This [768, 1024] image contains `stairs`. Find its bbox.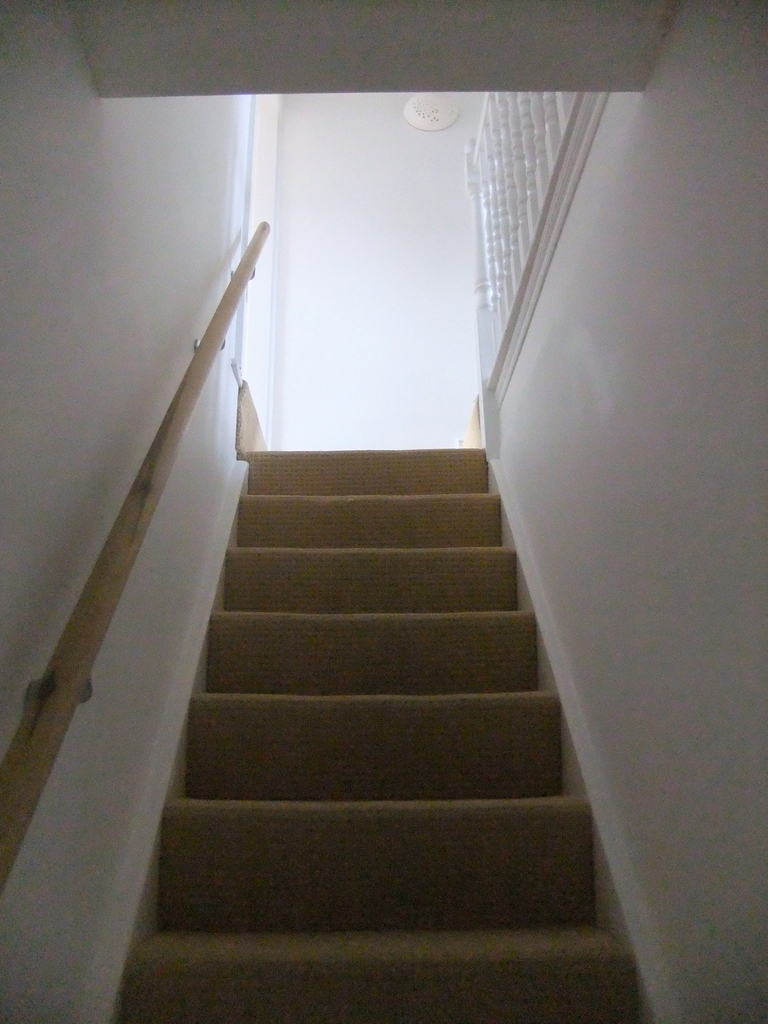
<region>119, 455, 621, 1023</region>.
